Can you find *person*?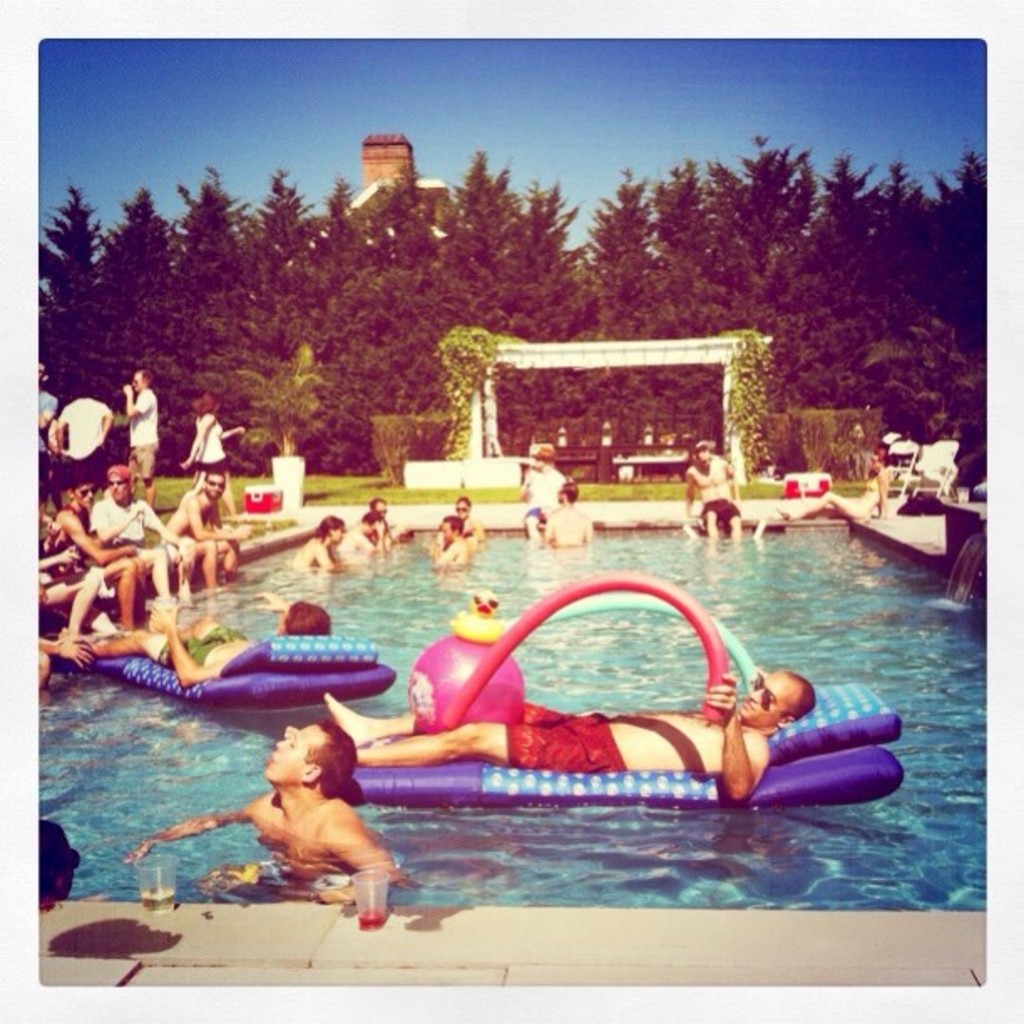
Yes, bounding box: (544, 482, 596, 545).
